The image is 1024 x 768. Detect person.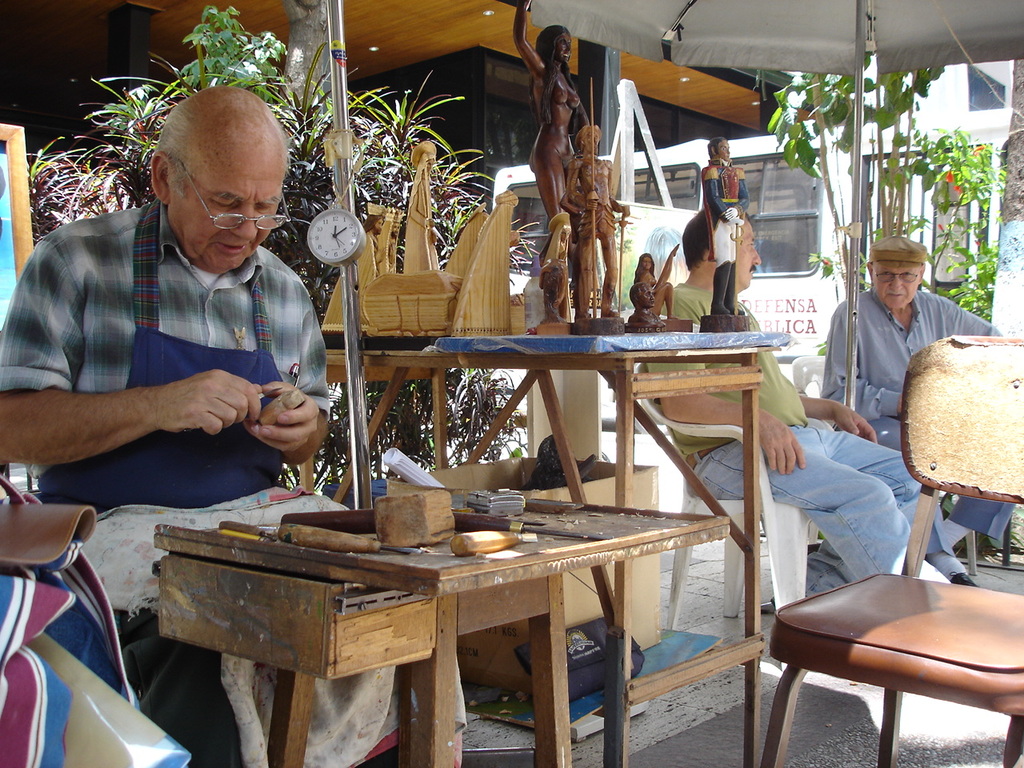
Detection: {"x1": 405, "y1": 140, "x2": 441, "y2": 268}.
